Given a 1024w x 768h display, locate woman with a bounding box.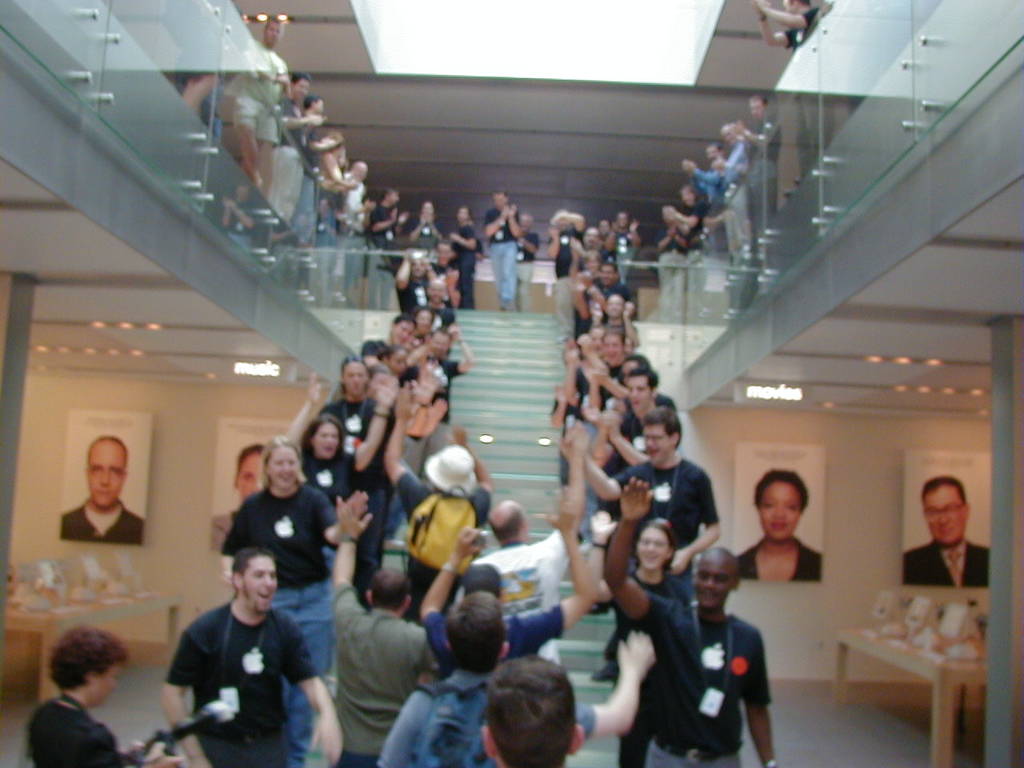
Located: region(542, 486, 690, 767).
